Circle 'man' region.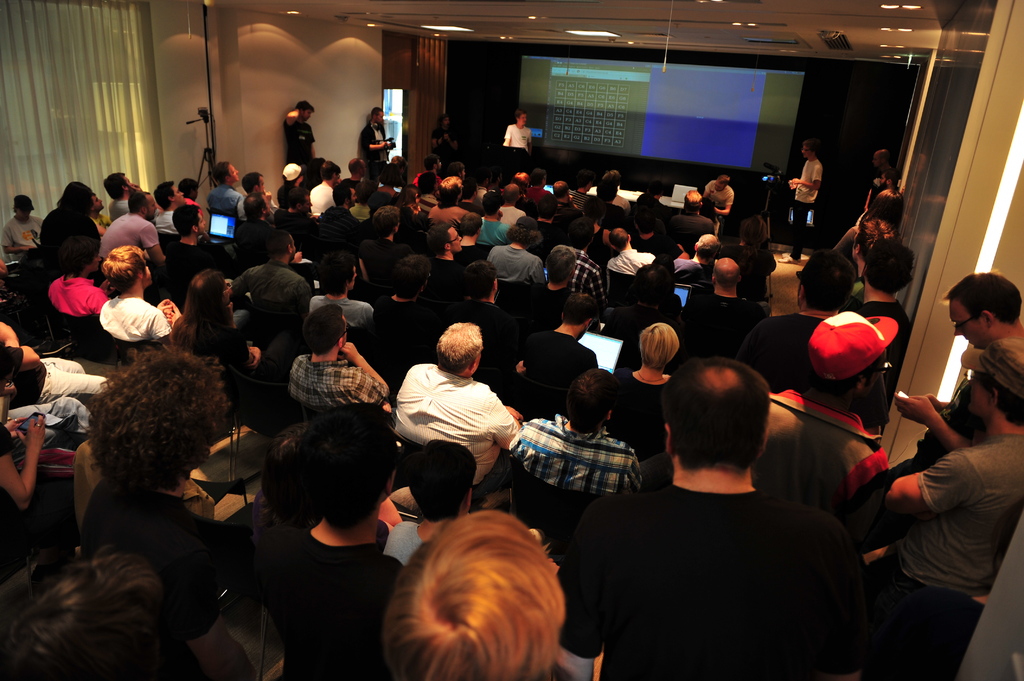
Region: x1=880, y1=271, x2=1023, y2=479.
